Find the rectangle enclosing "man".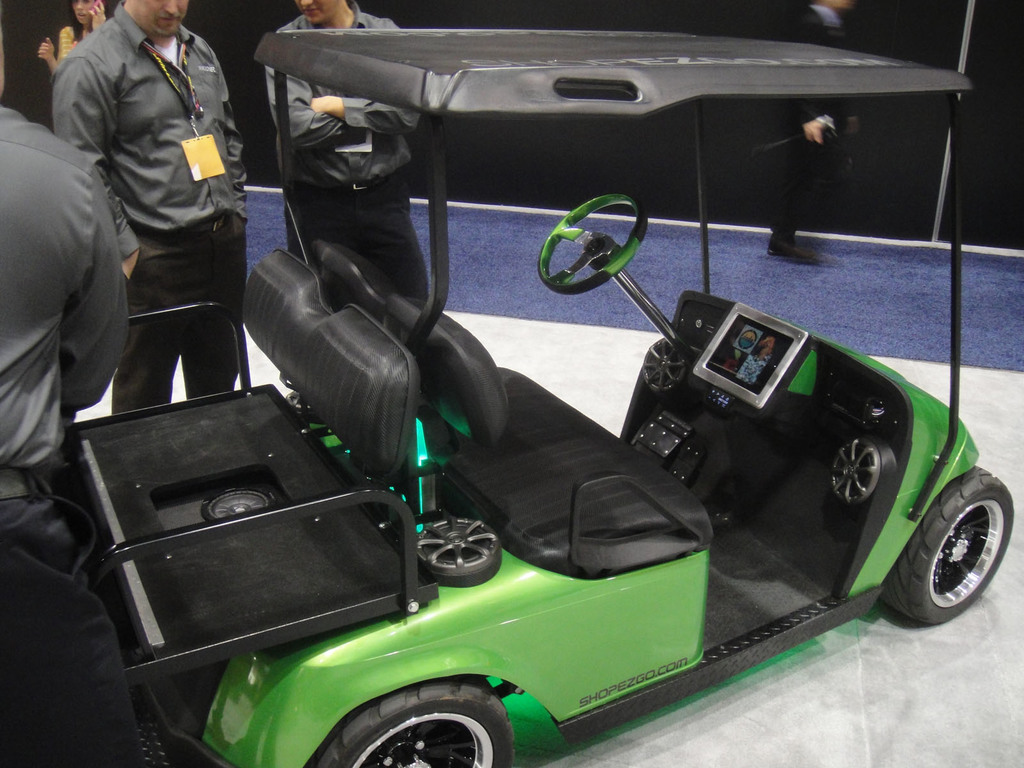
region(0, 34, 139, 767).
